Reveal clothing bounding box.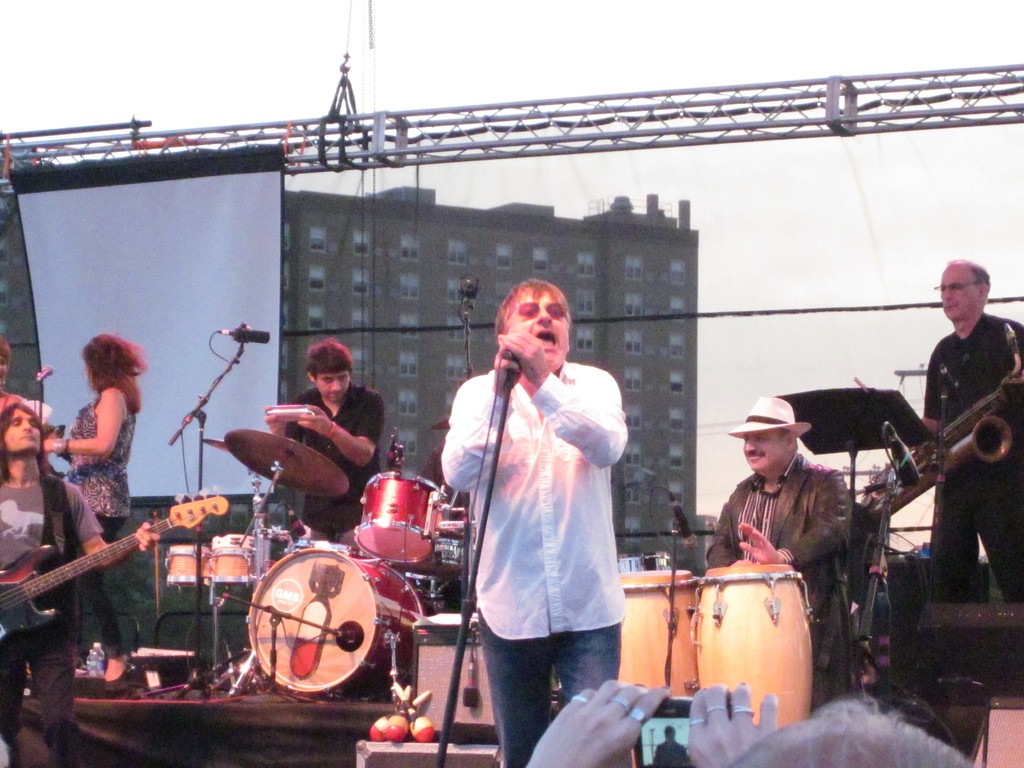
Revealed: 282,385,382,546.
